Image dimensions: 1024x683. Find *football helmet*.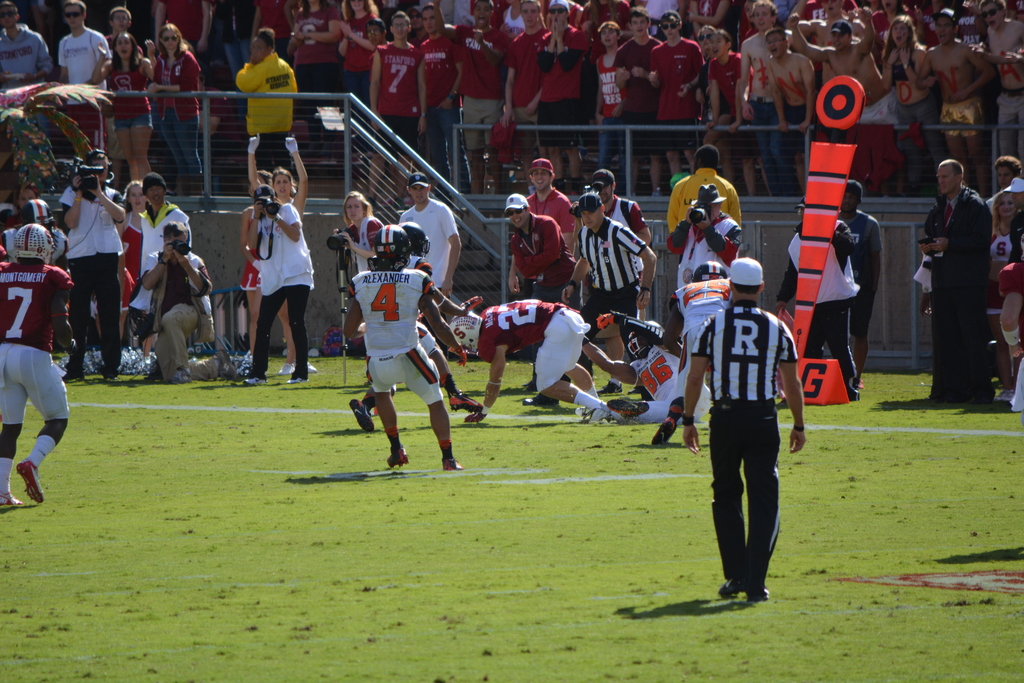
x1=400, y1=223, x2=433, y2=259.
